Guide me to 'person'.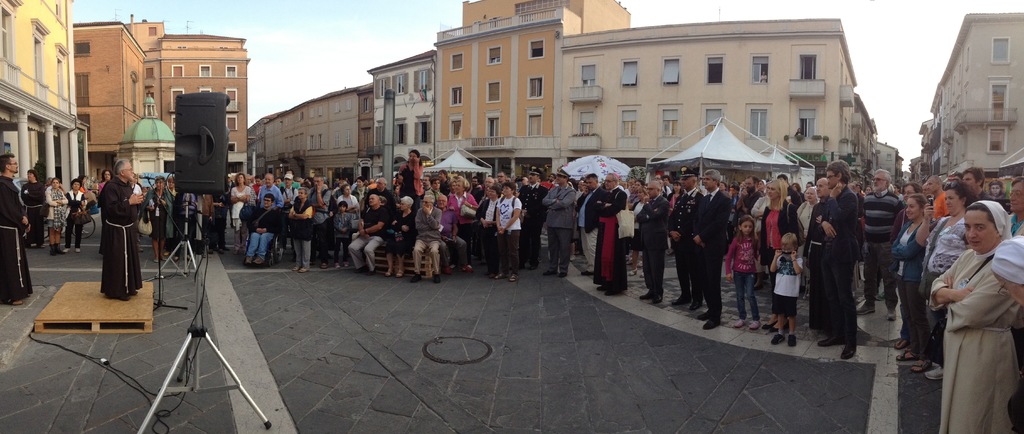
Guidance: [left=730, top=214, right=762, bottom=330].
